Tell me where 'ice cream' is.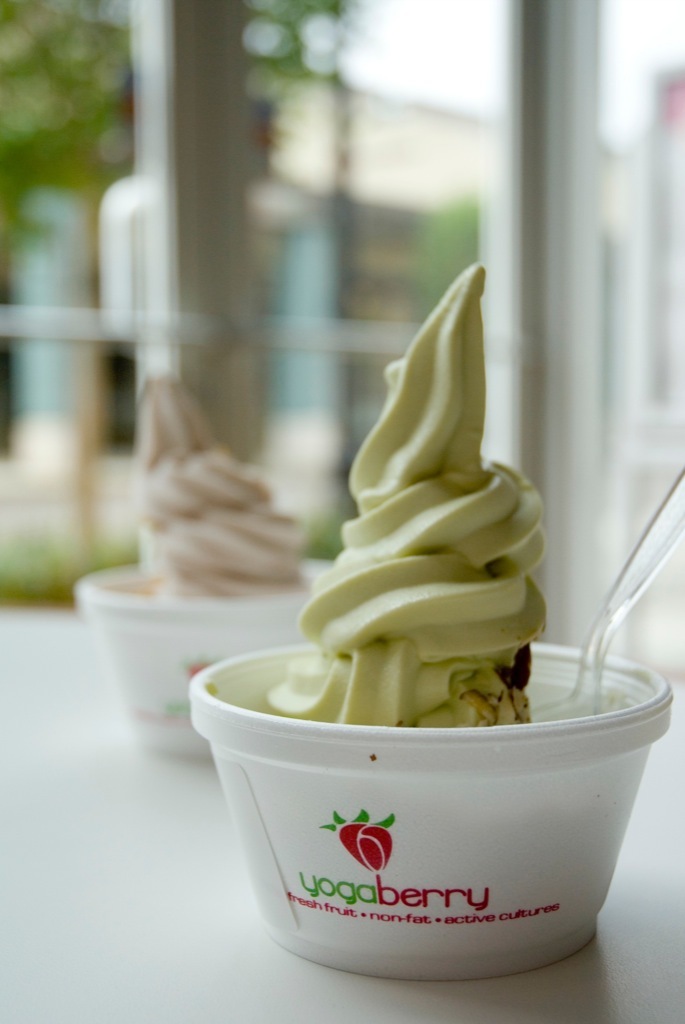
'ice cream' is at BBox(127, 372, 297, 604).
